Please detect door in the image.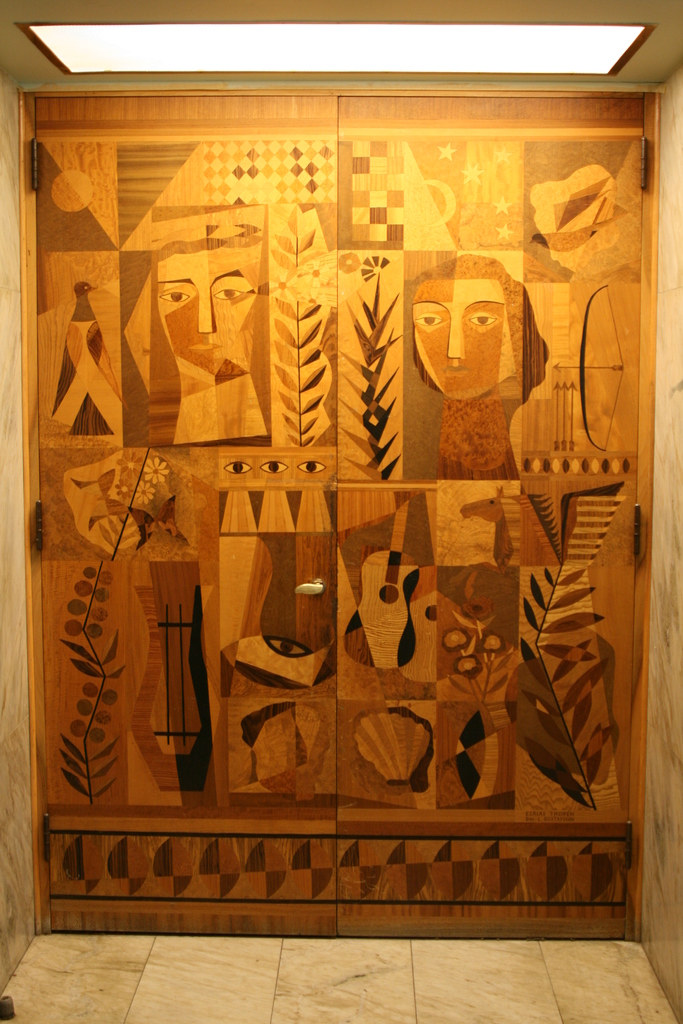
box=[17, 92, 657, 943].
